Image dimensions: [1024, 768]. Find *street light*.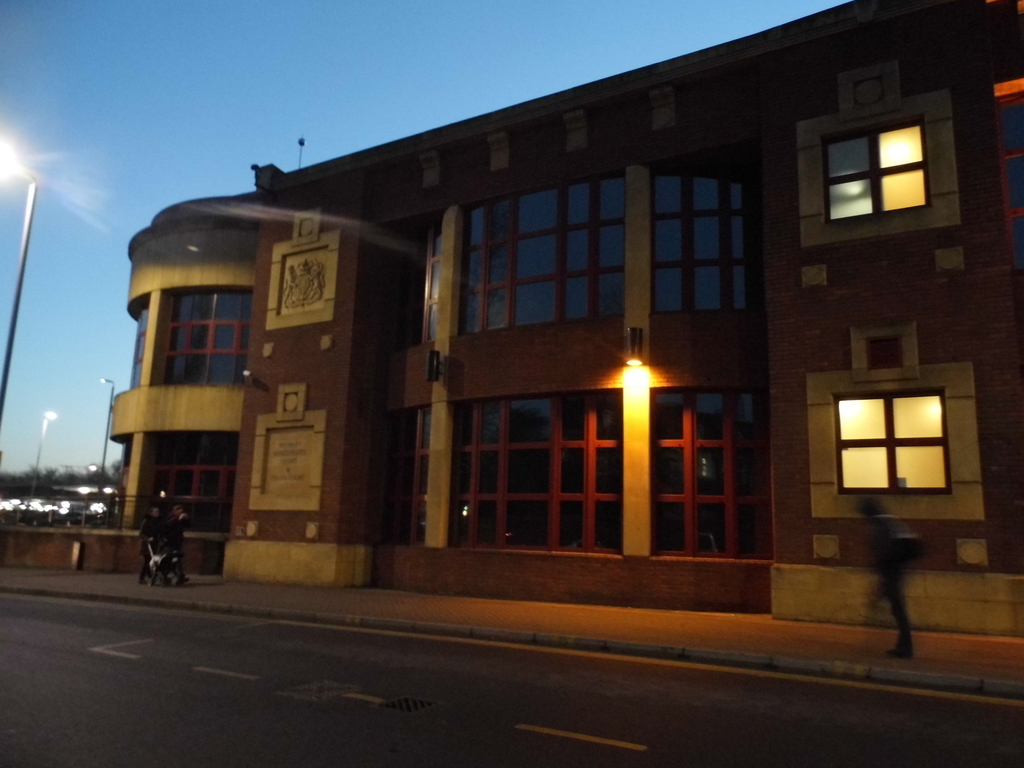
<region>620, 326, 652, 386</region>.
